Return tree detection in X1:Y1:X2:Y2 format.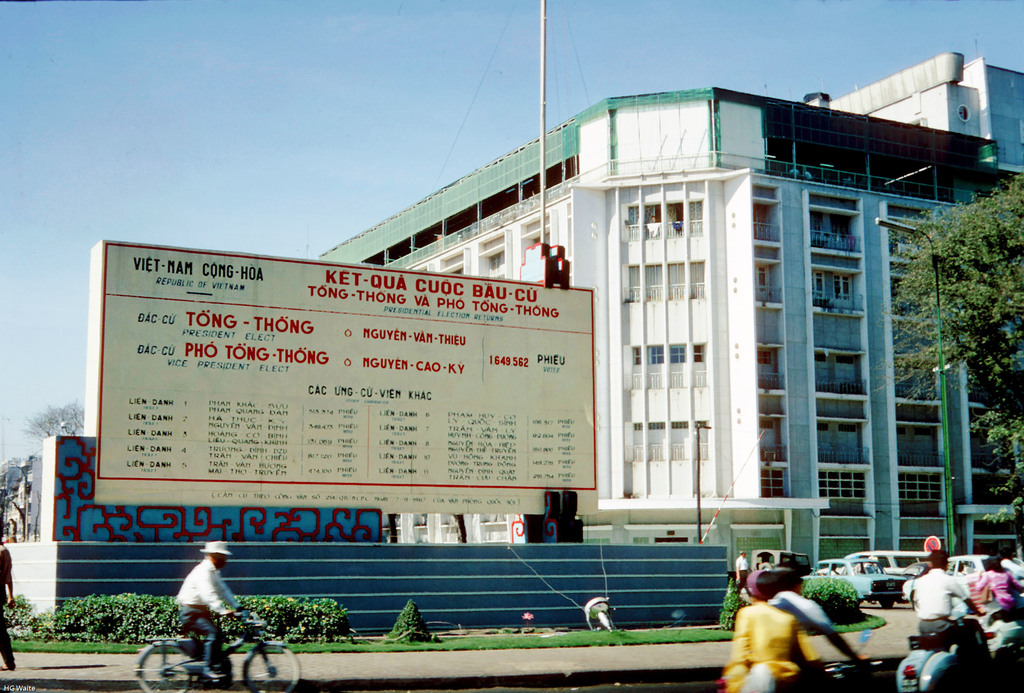
22:398:90:438.
